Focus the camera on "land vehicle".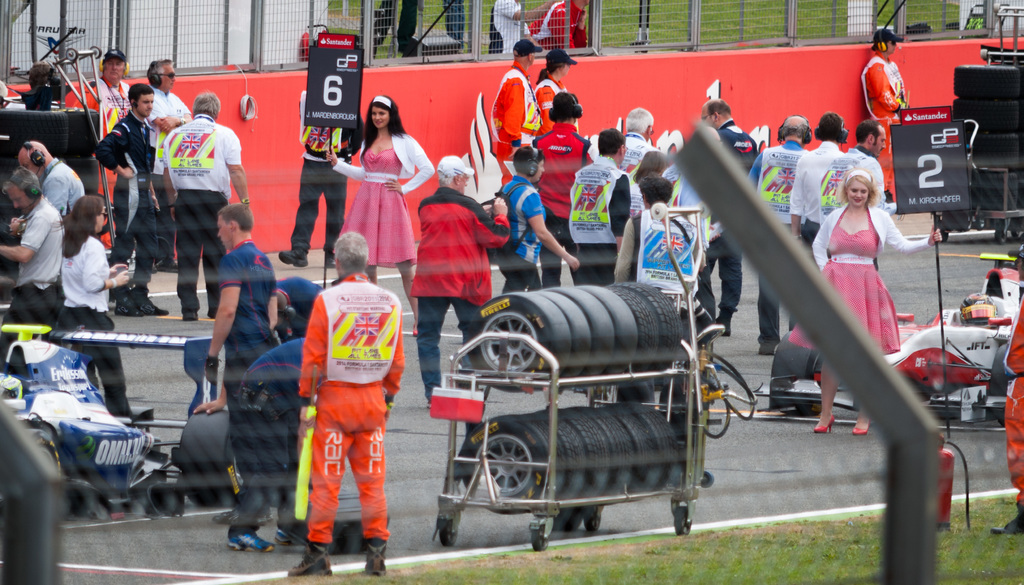
Focus region: x1=0 y1=323 x2=239 y2=530.
